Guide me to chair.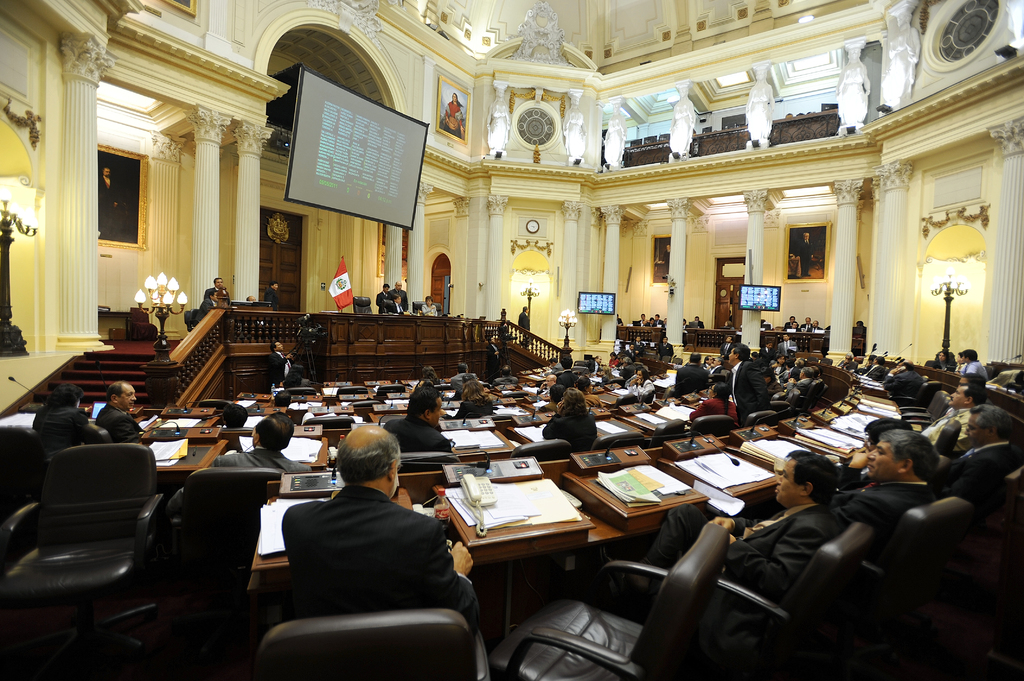
Guidance: <region>687, 417, 736, 438</region>.
